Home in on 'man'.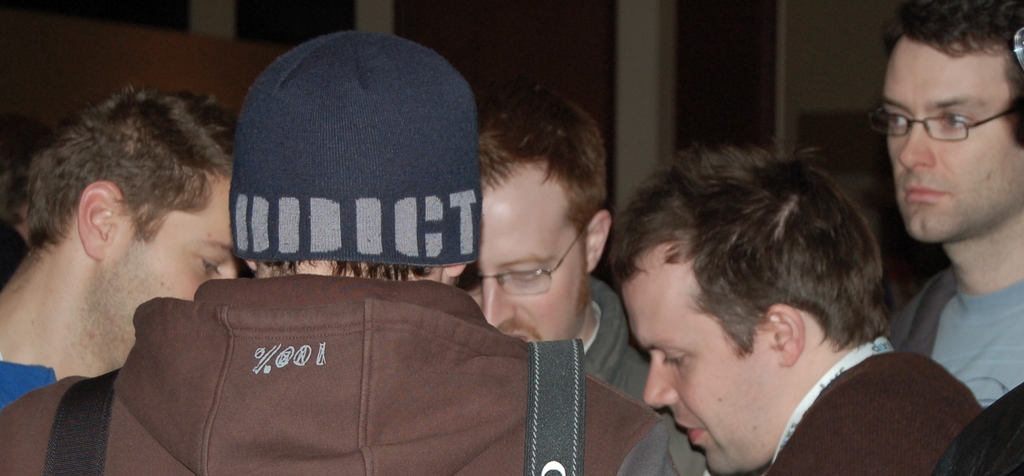
Homed in at 0, 22, 699, 475.
